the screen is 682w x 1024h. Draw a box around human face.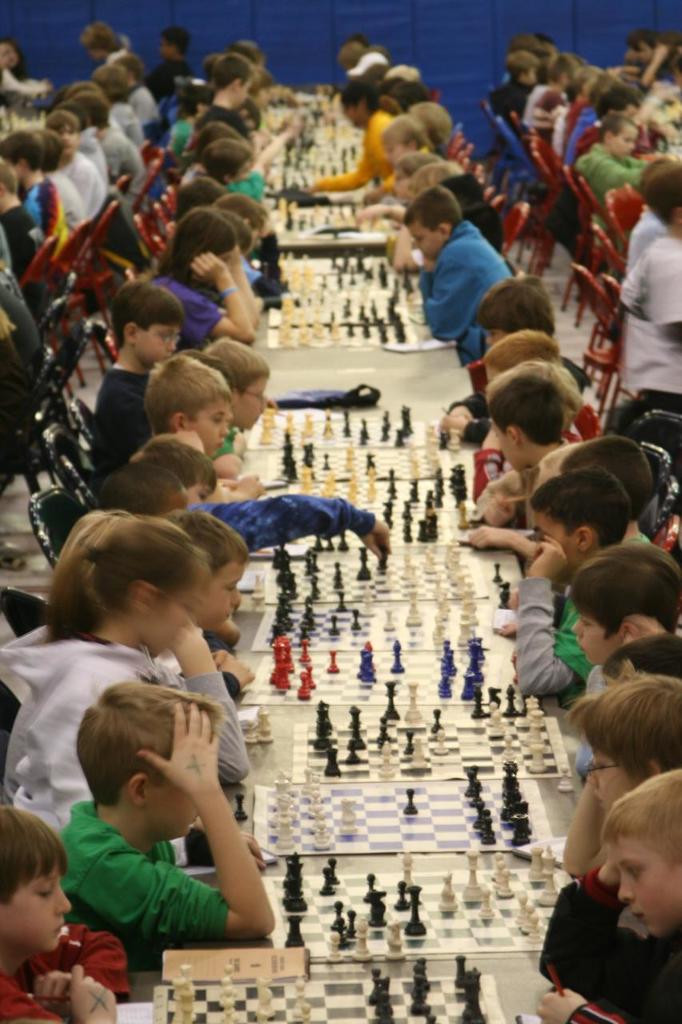
<region>611, 130, 640, 161</region>.
